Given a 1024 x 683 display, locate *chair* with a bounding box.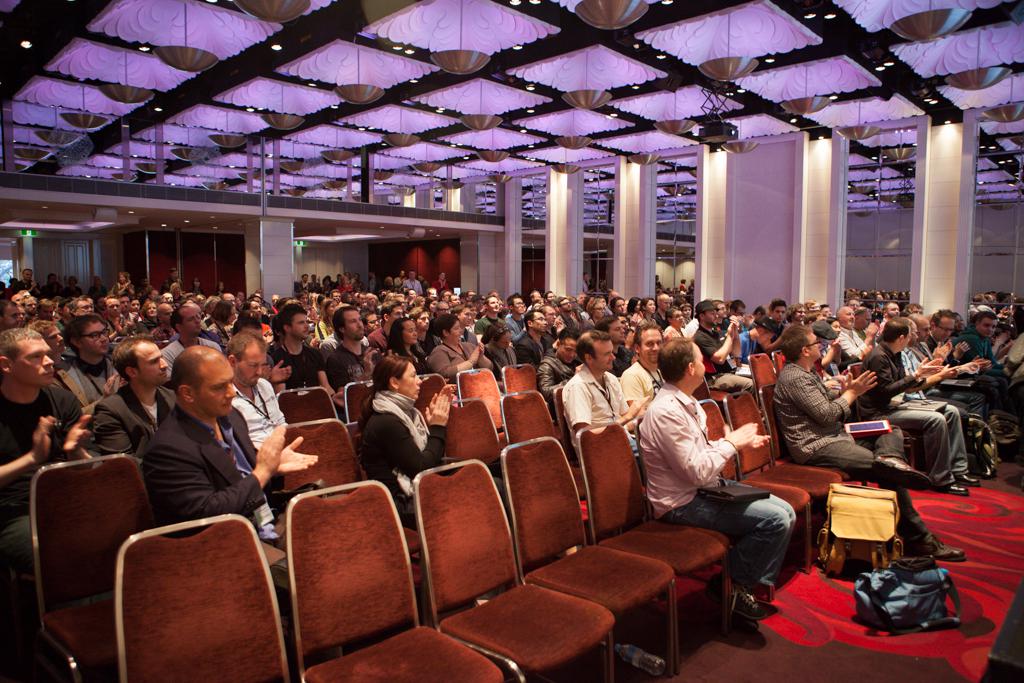
Located: l=719, t=388, r=844, b=552.
